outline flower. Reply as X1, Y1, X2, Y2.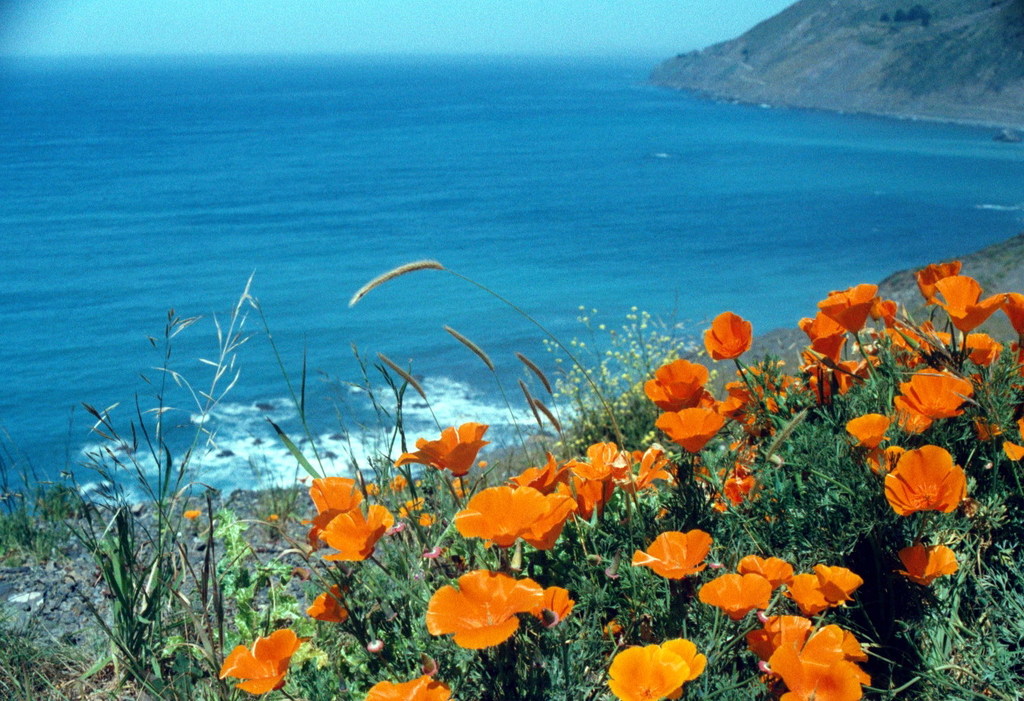
639, 355, 719, 406.
